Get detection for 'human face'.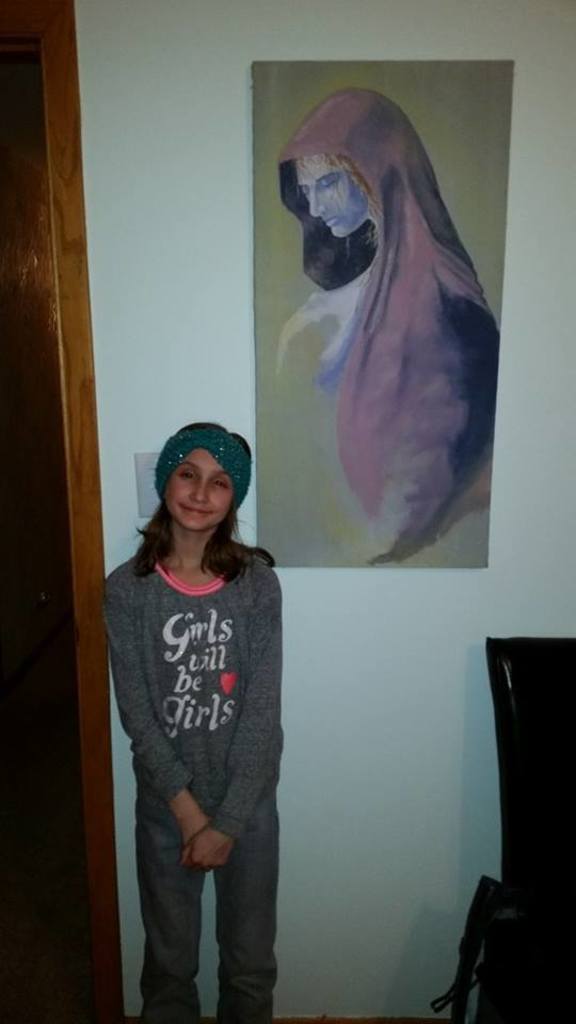
Detection: [x1=159, y1=446, x2=230, y2=525].
